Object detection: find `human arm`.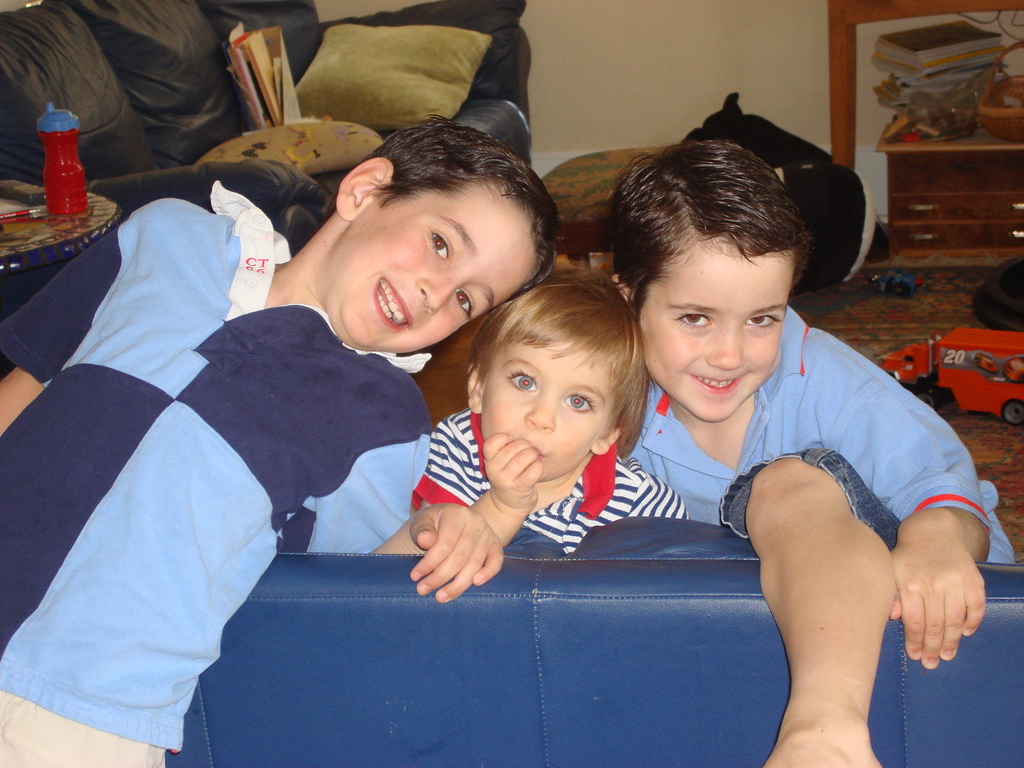
bbox=[804, 322, 992, 669].
